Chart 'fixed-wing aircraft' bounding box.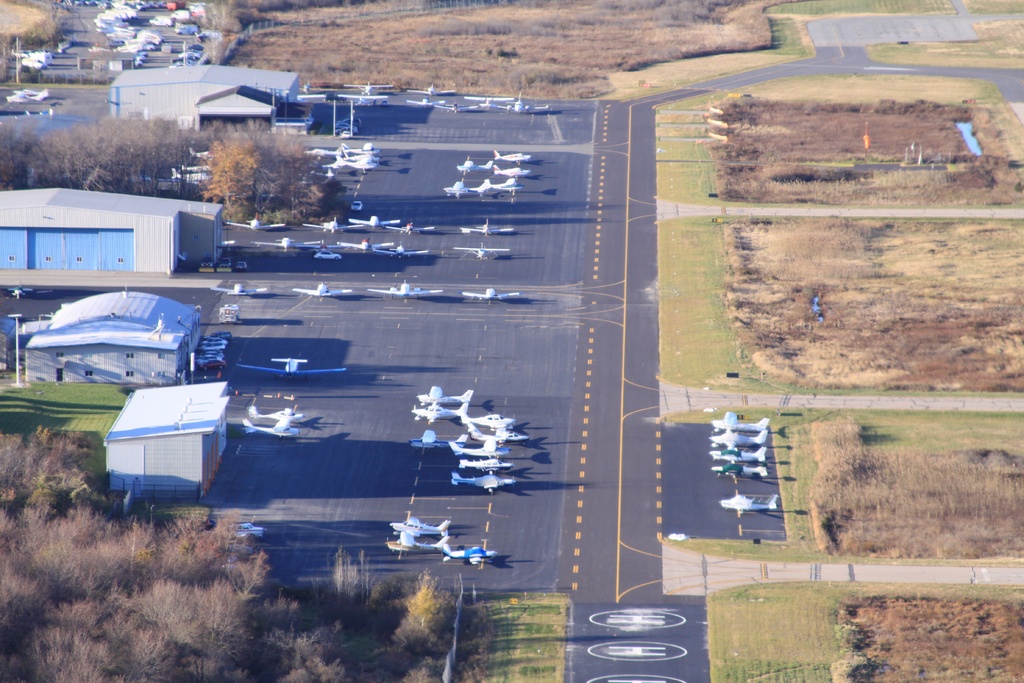
Charted: box=[446, 548, 492, 567].
